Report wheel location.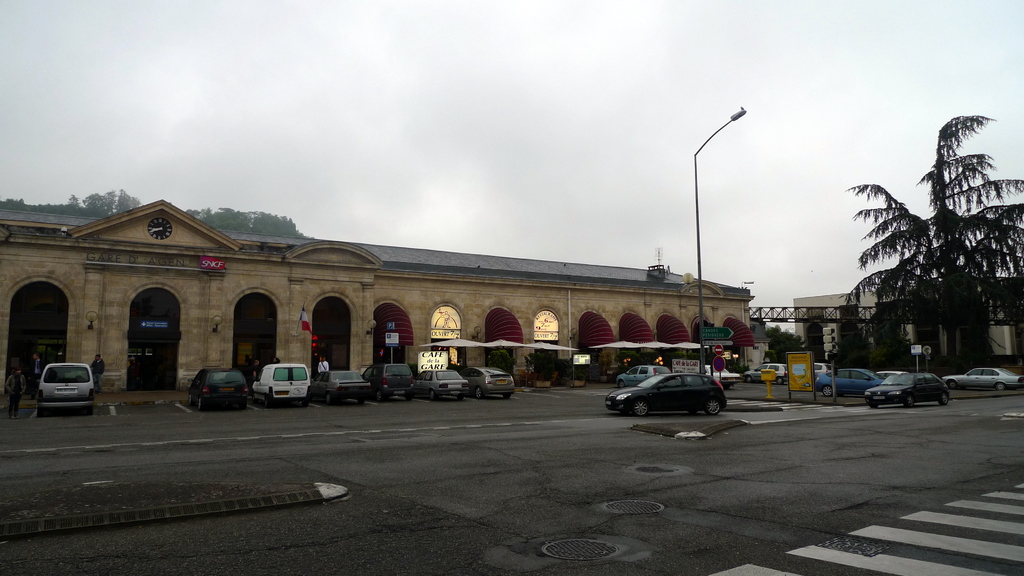
Report: 262,388,268,408.
